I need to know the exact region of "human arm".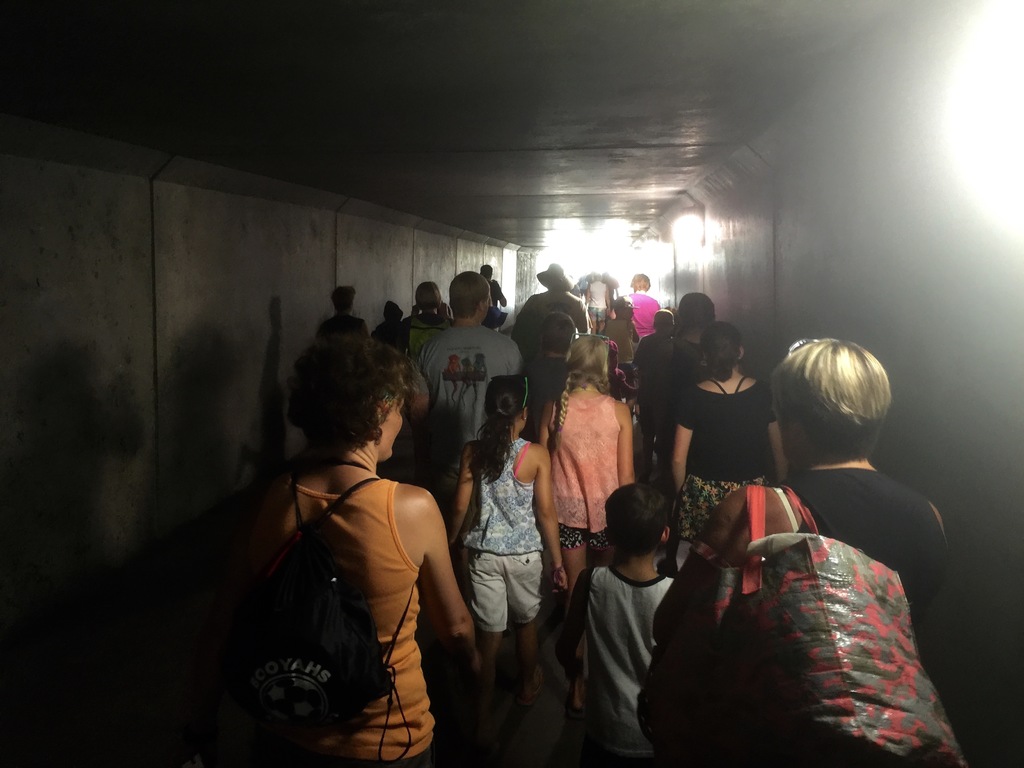
Region: box=[759, 377, 792, 487].
